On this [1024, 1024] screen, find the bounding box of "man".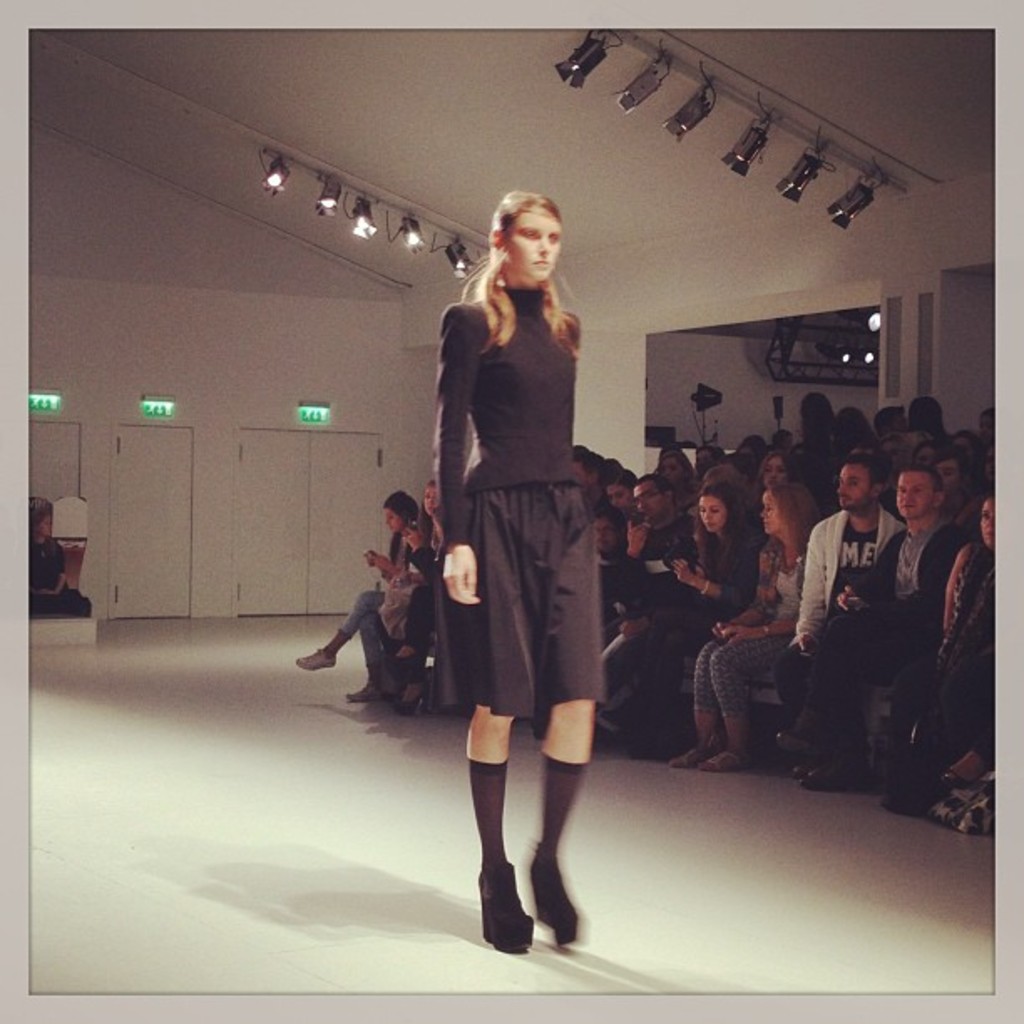
Bounding box: [868, 405, 910, 437].
